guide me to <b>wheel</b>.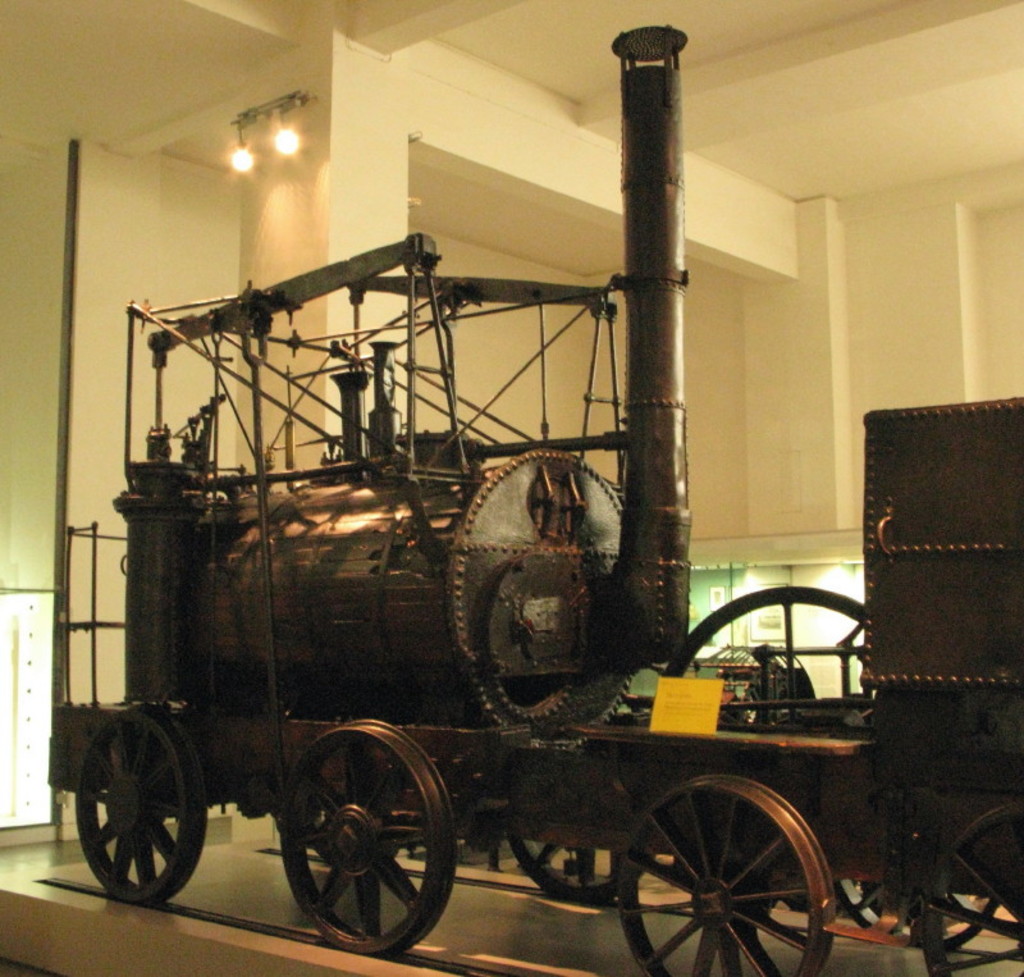
Guidance: [x1=65, y1=709, x2=204, y2=903].
